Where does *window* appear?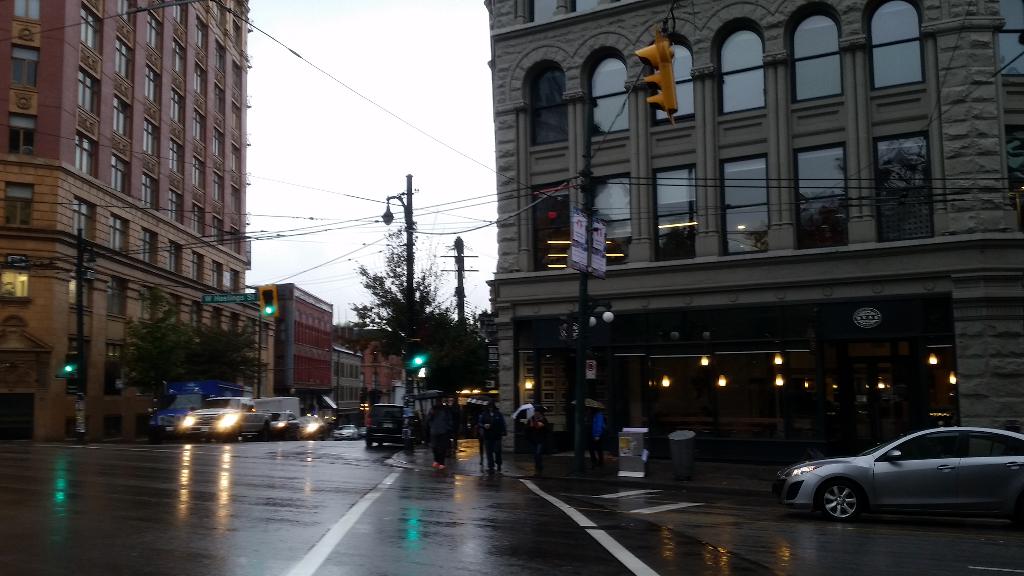
Appears at (x1=998, y1=0, x2=1023, y2=74).
